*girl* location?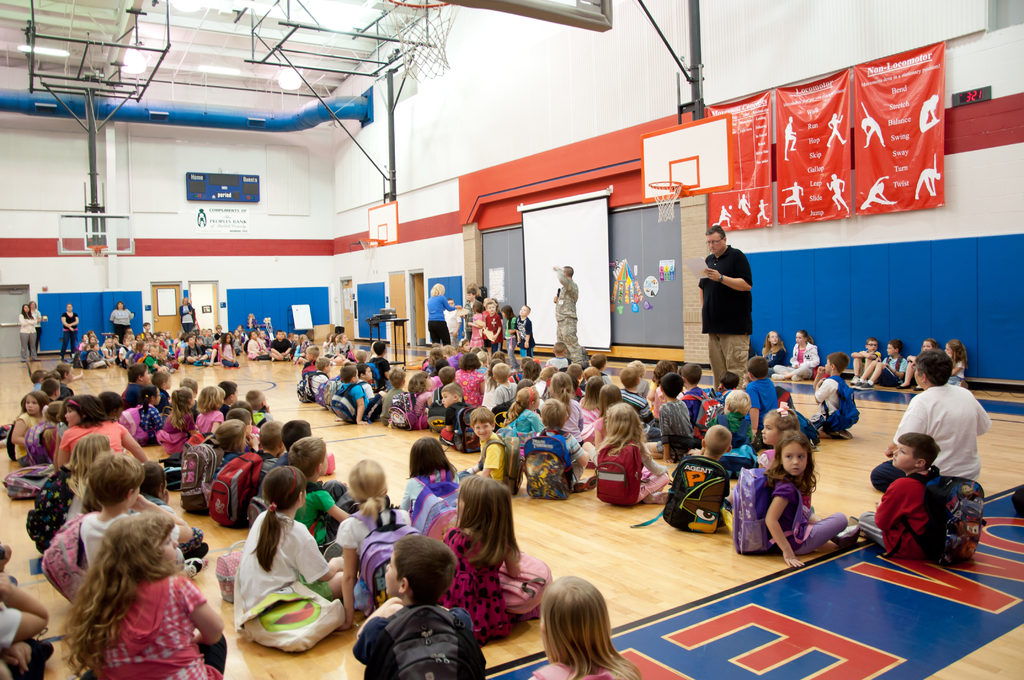
detection(52, 424, 131, 507)
